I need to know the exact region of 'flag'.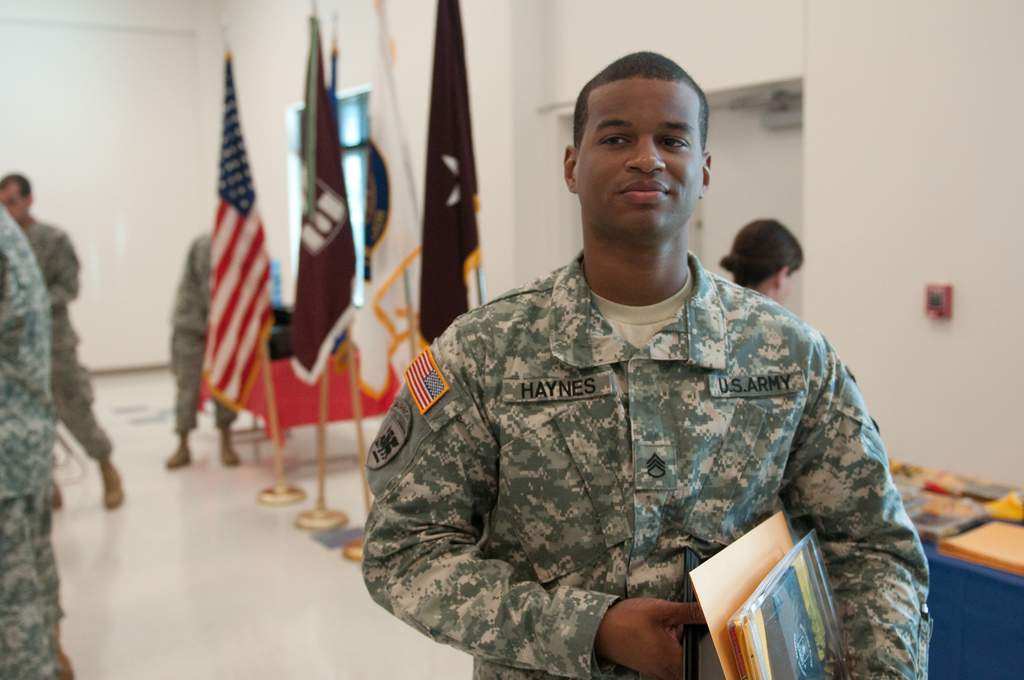
Region: {"left": 355, "top": 0, "right": 423, "bottom": 400}.
